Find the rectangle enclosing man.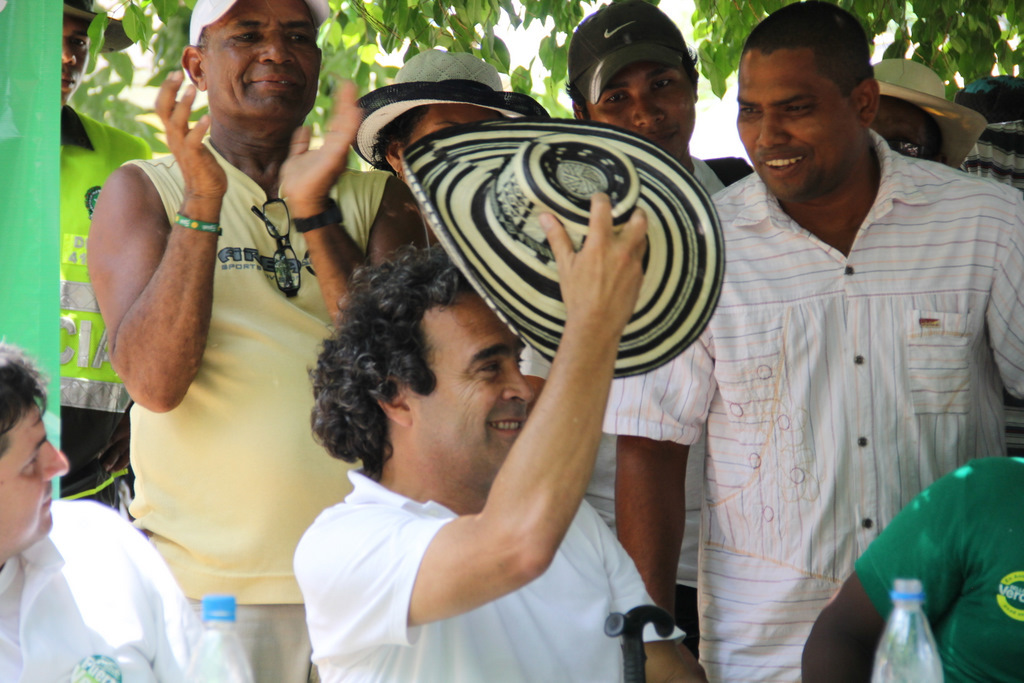
detection(0, 336, 232, 682).
